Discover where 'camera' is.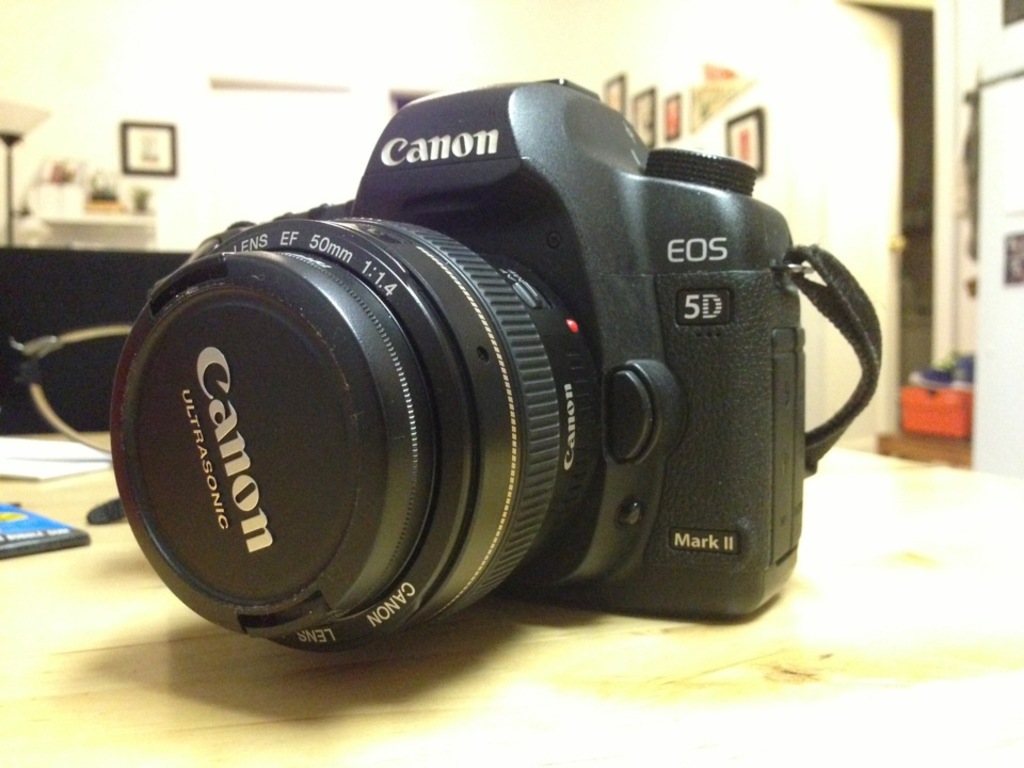
Discovered at bbox(107, 76, 807, 657).
